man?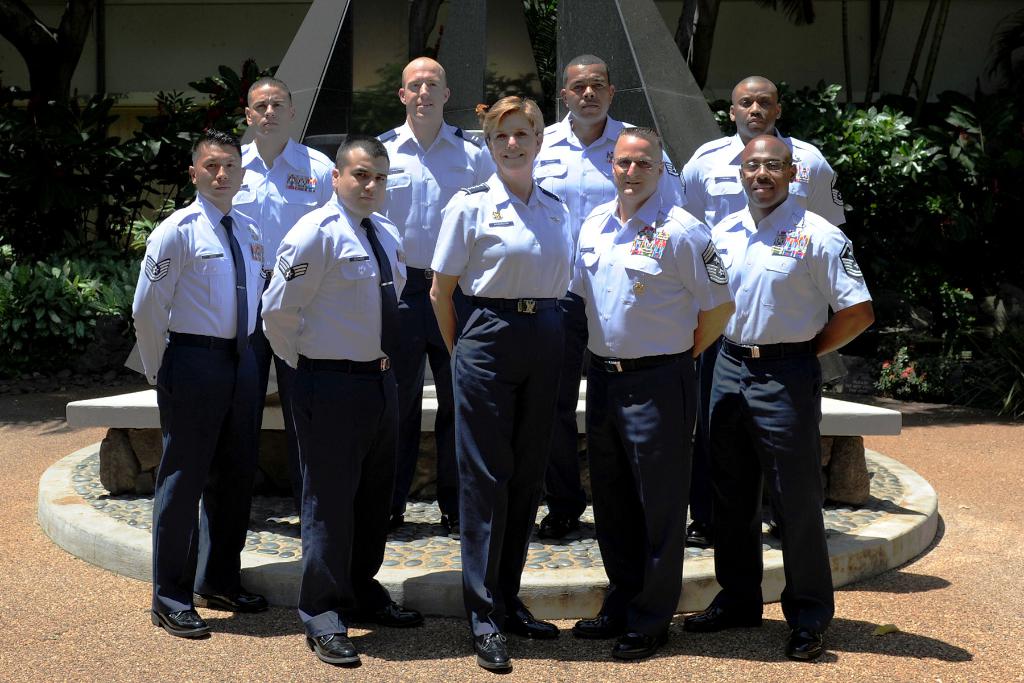
pyautogui.locateOnScreen(235, 75, 339, 486)
